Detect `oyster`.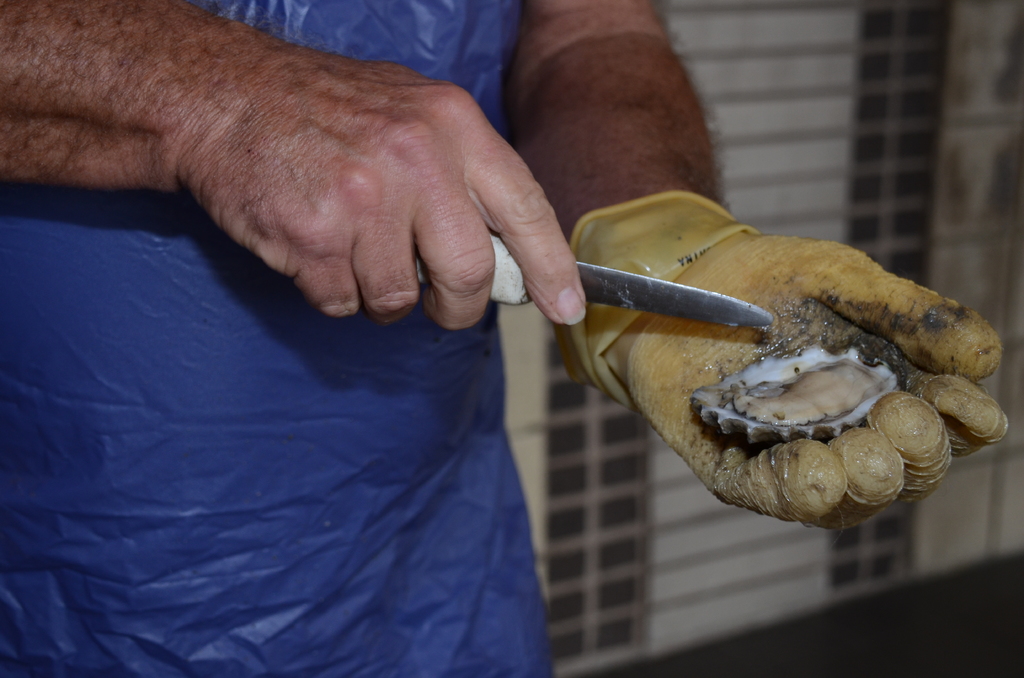
Detected at l=688, t=346, r=899, b=444.
